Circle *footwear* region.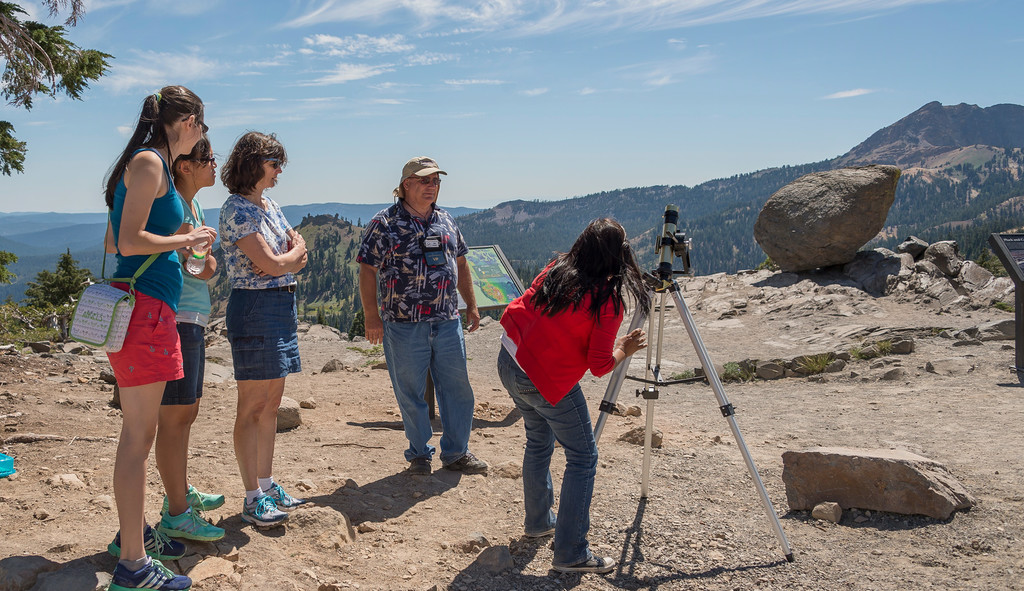
Region: [left=164, top=505, right=225, bottom=547].
